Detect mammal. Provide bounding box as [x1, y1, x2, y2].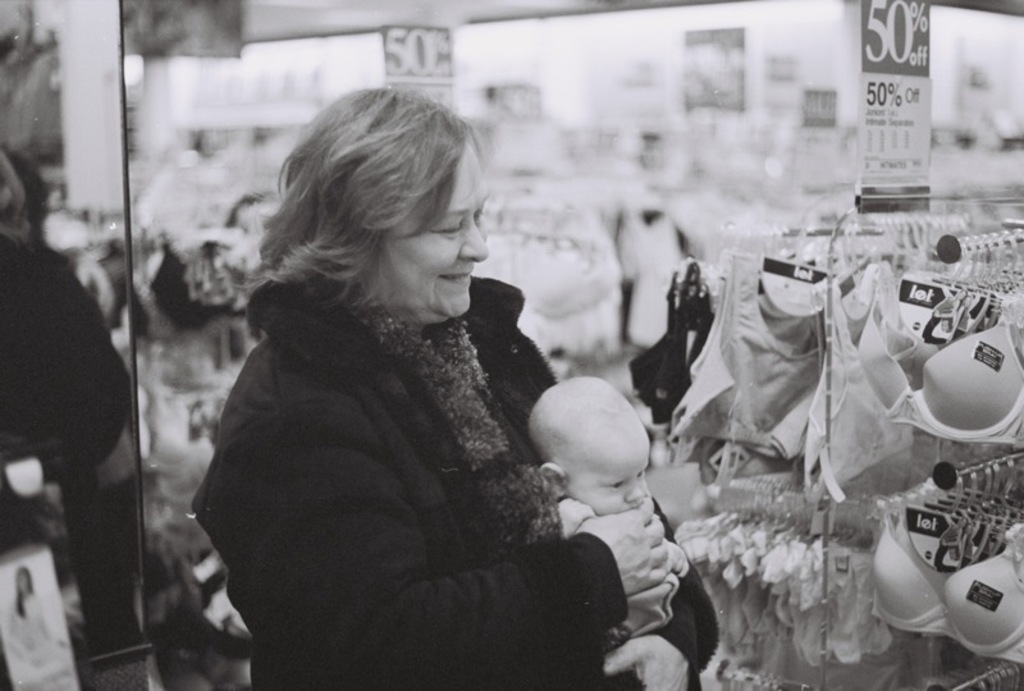
[196, 107, 669, 678].
